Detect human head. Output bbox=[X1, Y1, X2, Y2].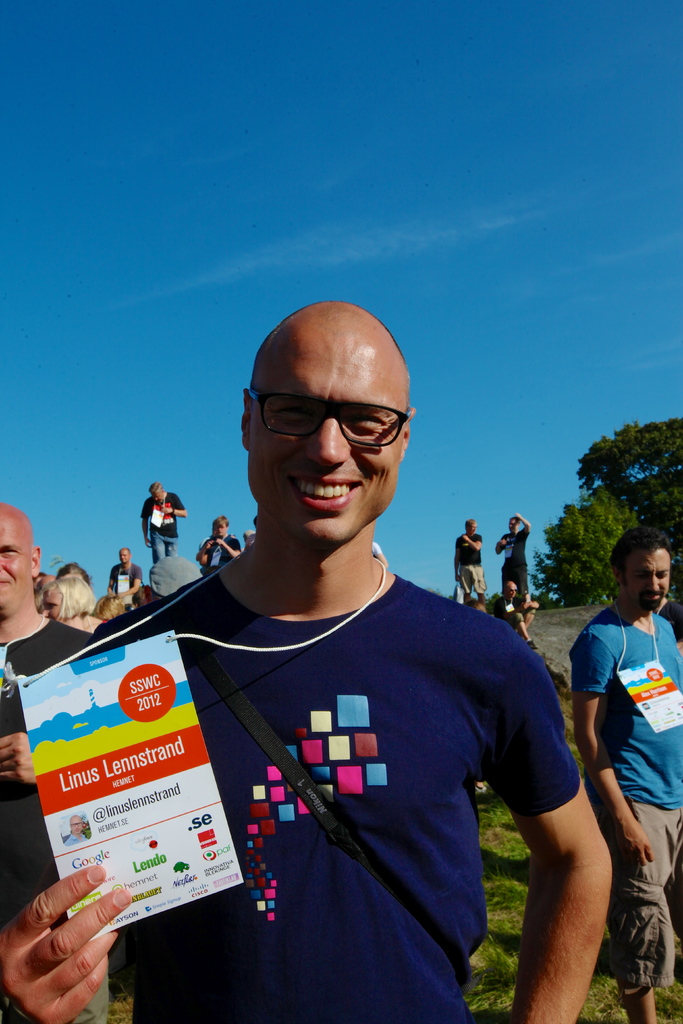
bbox=[44, 576, 86, 621].
